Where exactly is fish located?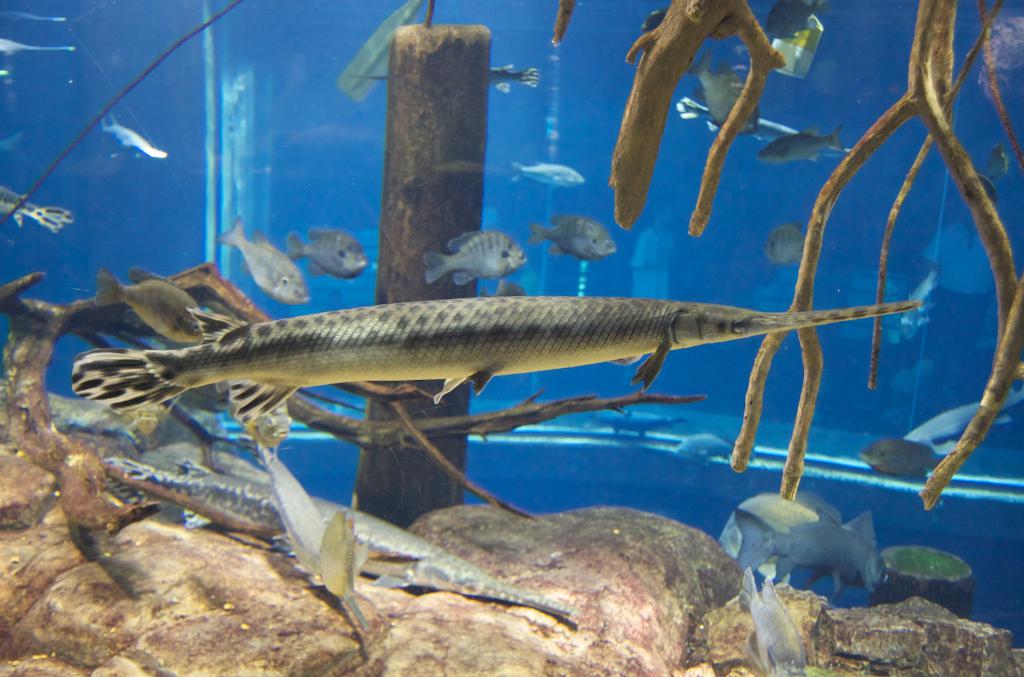
Its bounding box is rect(219, 209, 314, 306).
